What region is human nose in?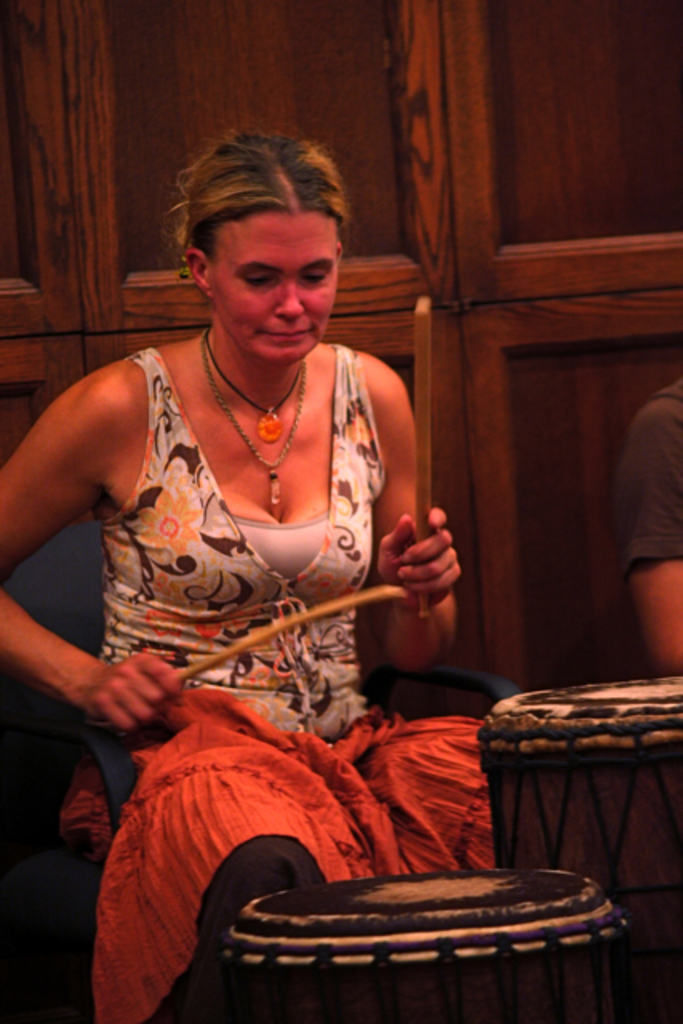
x1=274, y1=278, x2=306, y2=317.
